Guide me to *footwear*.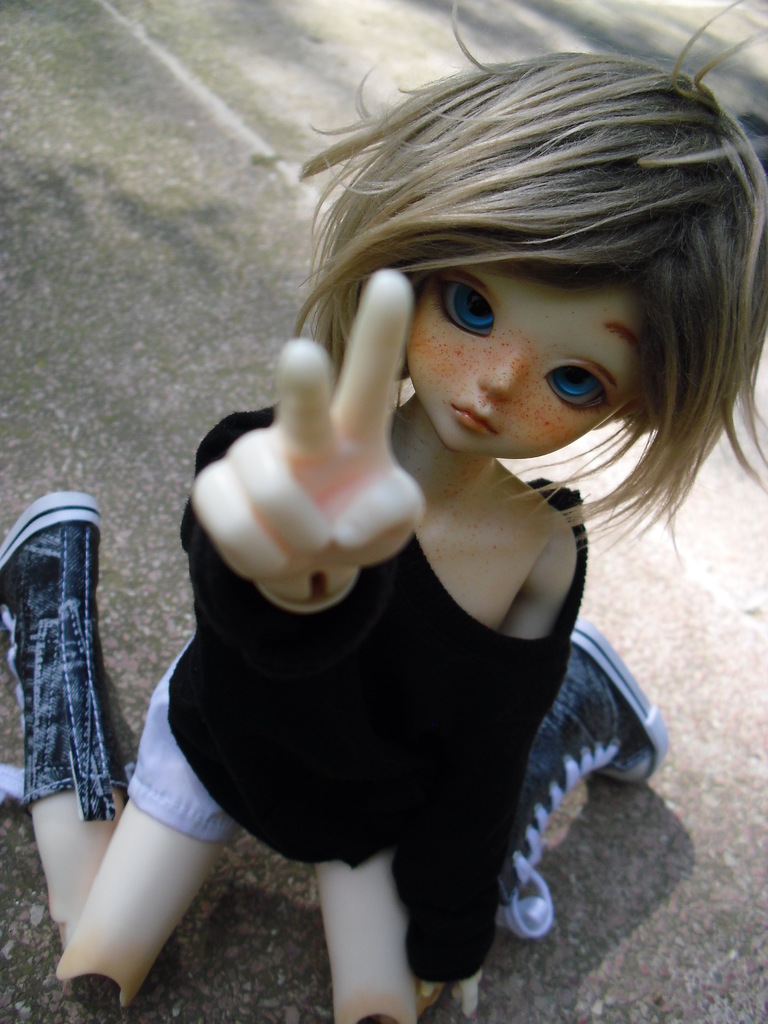
Guidance: 491/612/675/934.
